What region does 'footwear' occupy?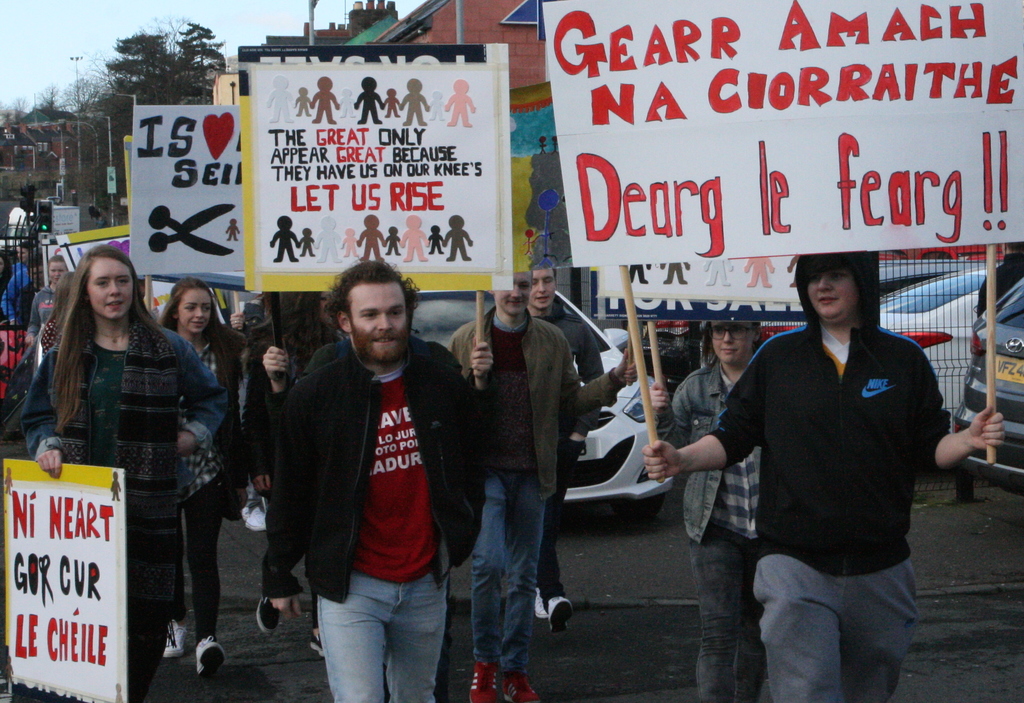
box(257, 588, 287, 633).
